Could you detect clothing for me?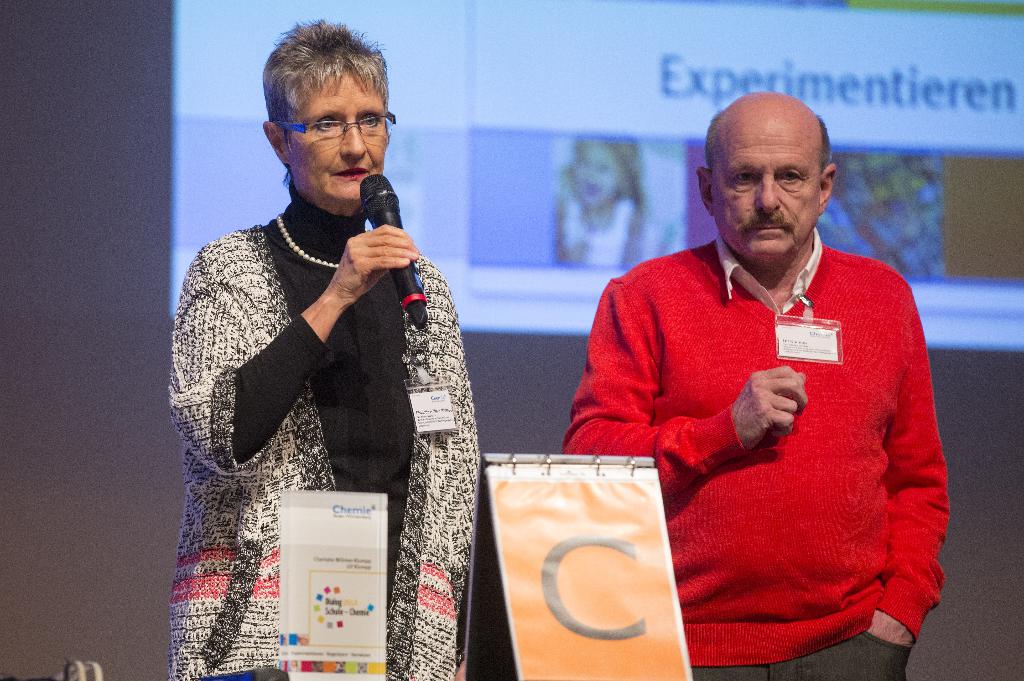
Detection result: l=559, t=186, r=659, b=264.
